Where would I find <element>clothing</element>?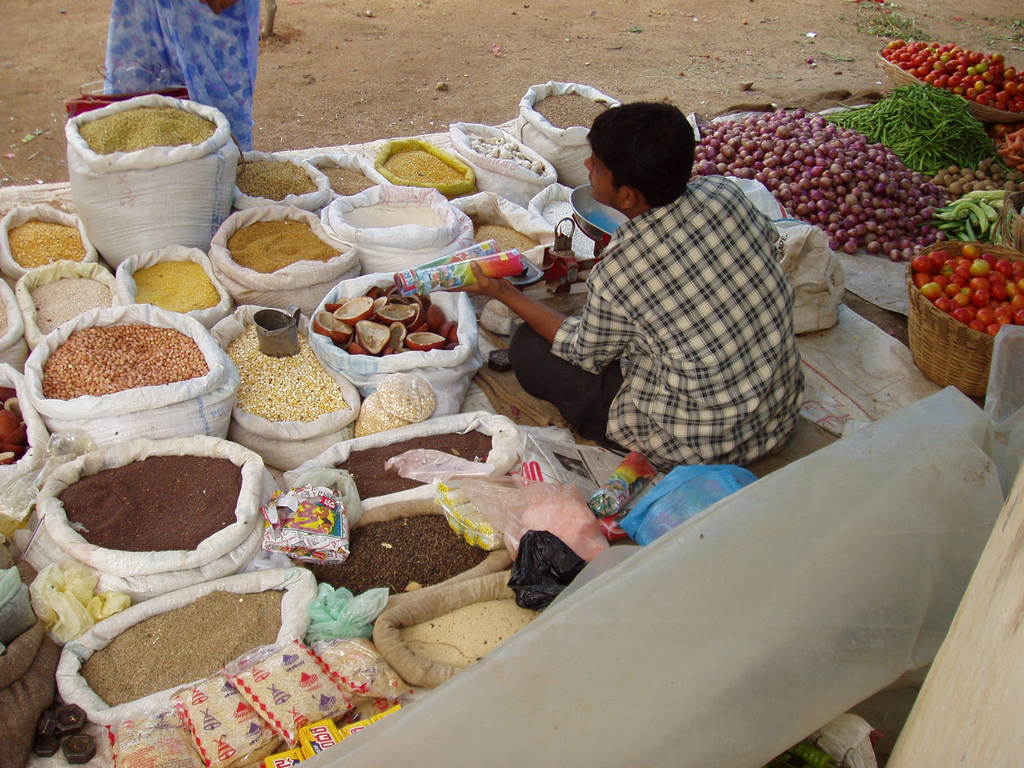
At (549,136,820,476).
